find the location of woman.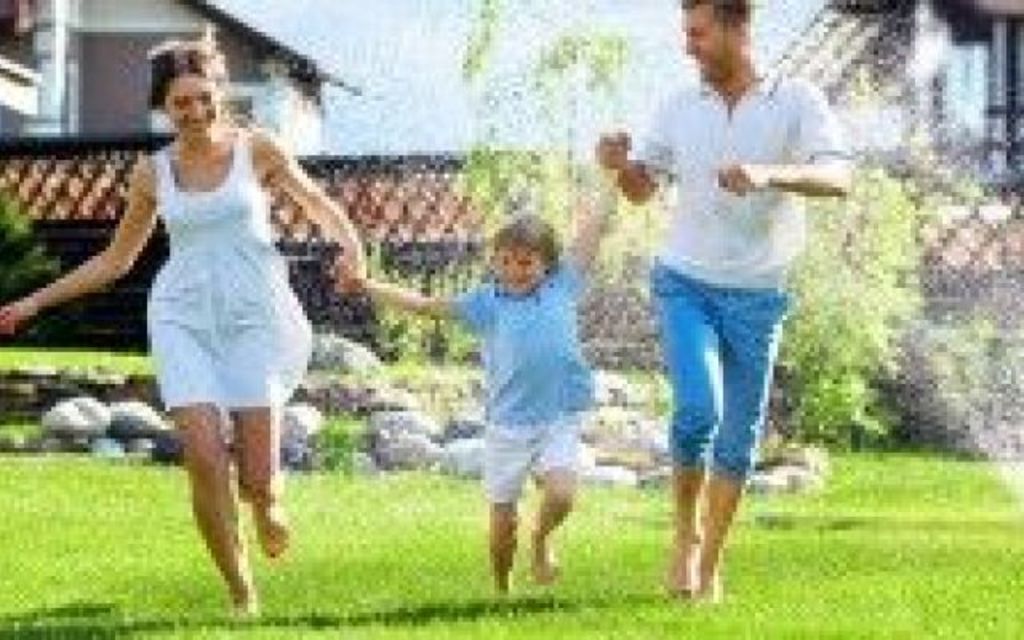
Location: (x1=0, y1=38, x2=370, y2=614).
